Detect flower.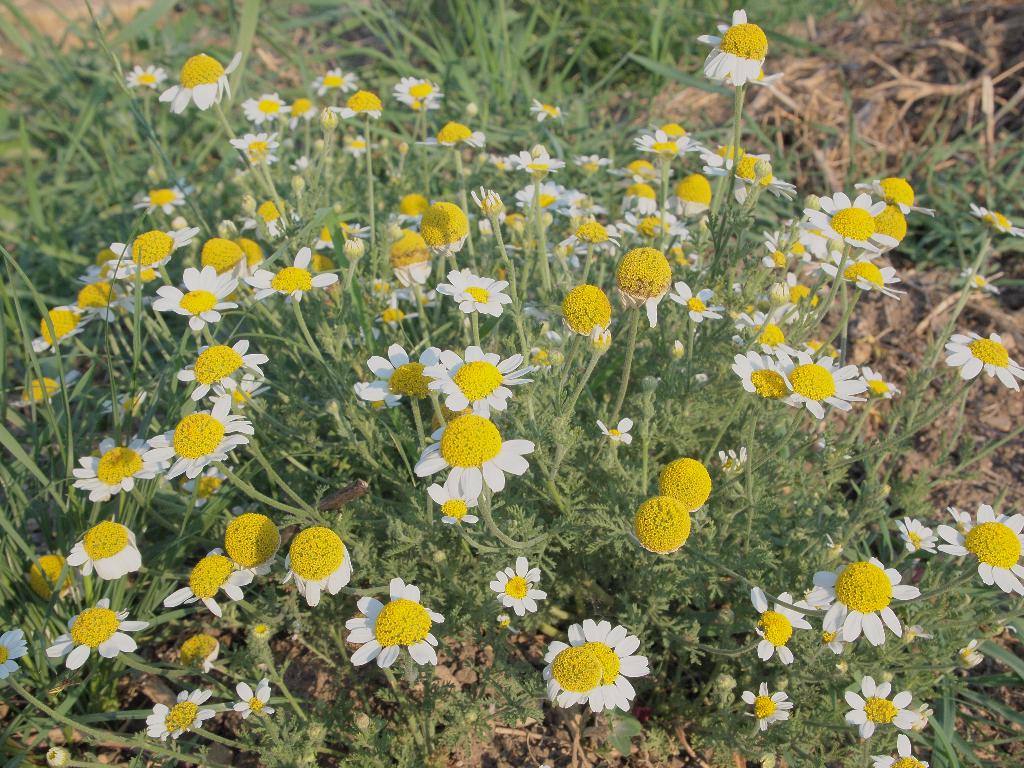
Detected at left=312, top=66, right=358, bottom=95.
